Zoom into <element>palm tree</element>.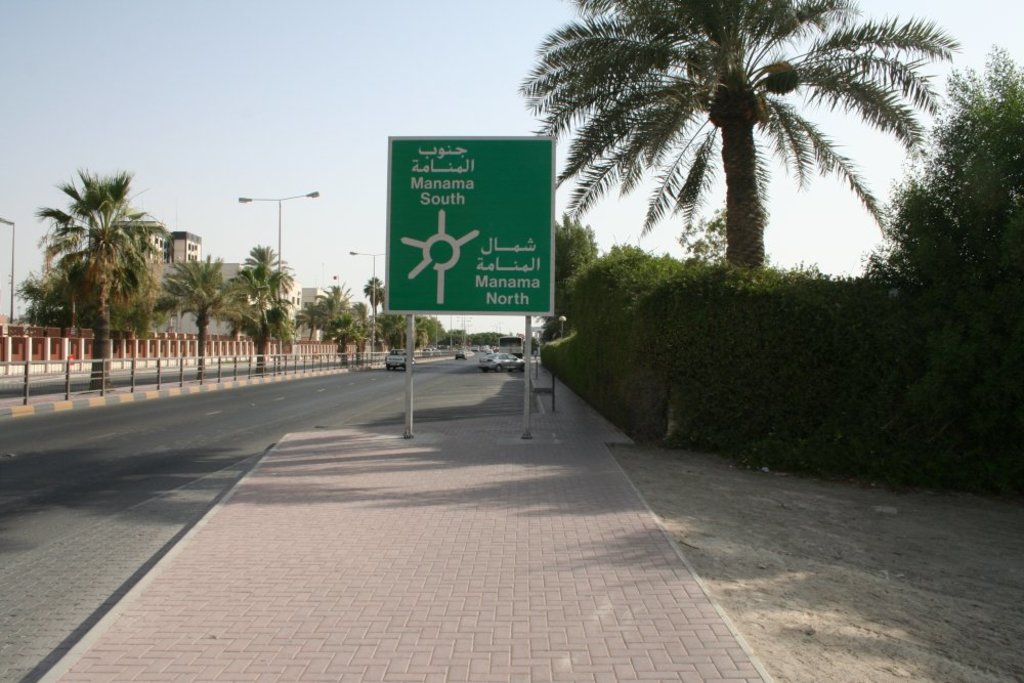
Zoom target: bbox=[173, 255, 231, 379].
